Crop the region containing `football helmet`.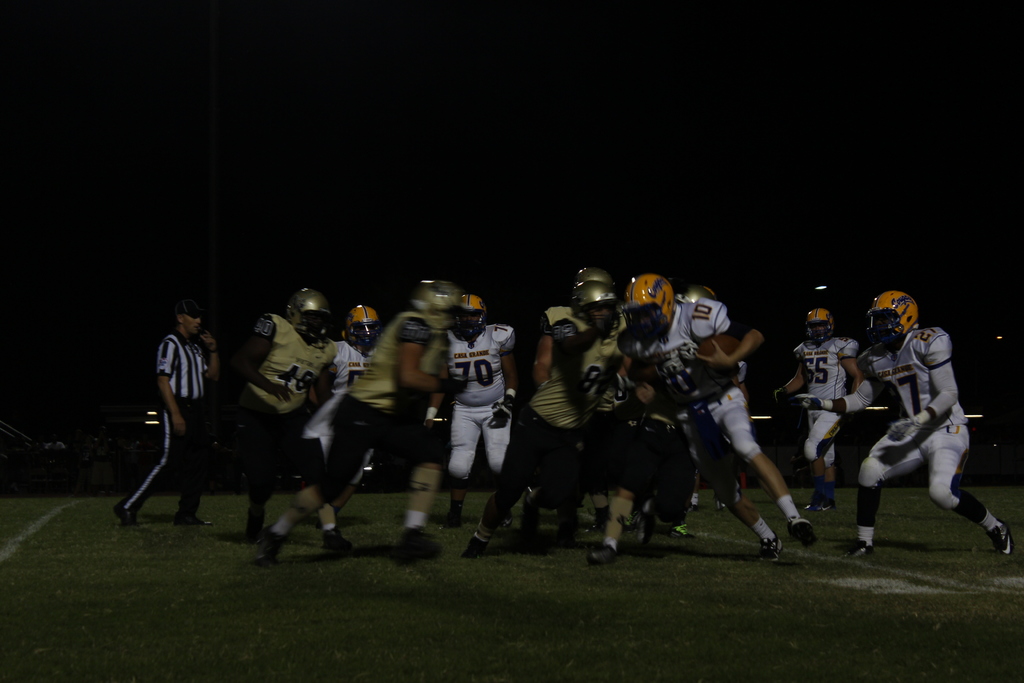
Crop region: bbox(676, 282, 720, 309).
